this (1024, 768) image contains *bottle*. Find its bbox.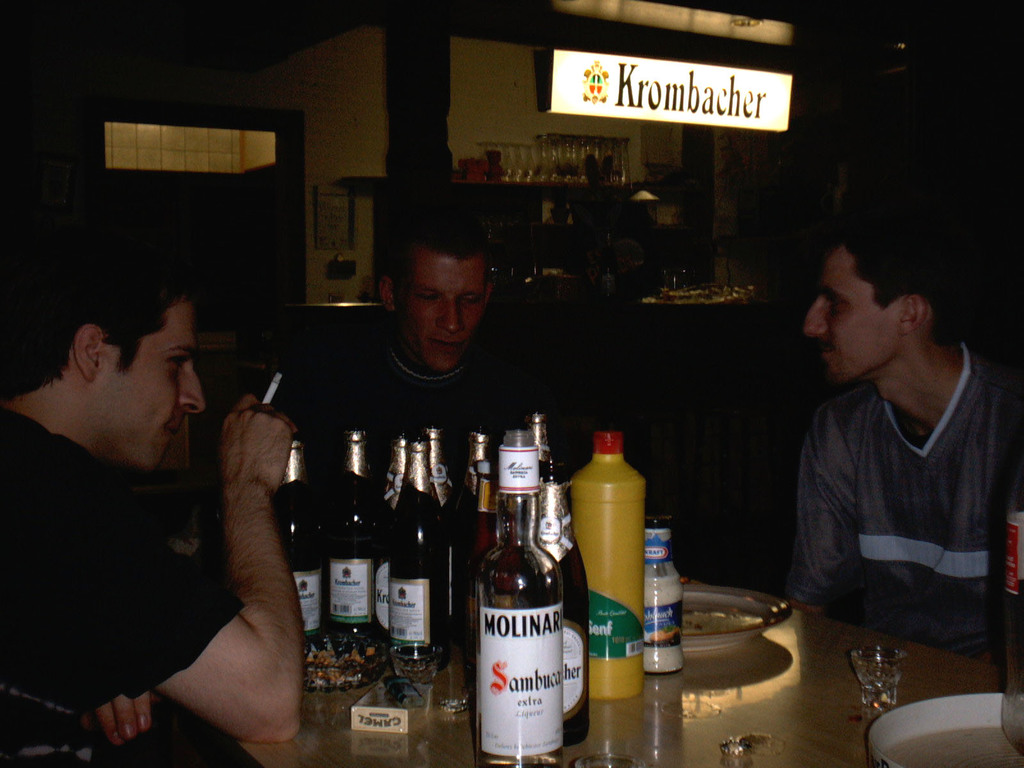
pyautogui.locateOnScreen(453, 429, 493, 627).
